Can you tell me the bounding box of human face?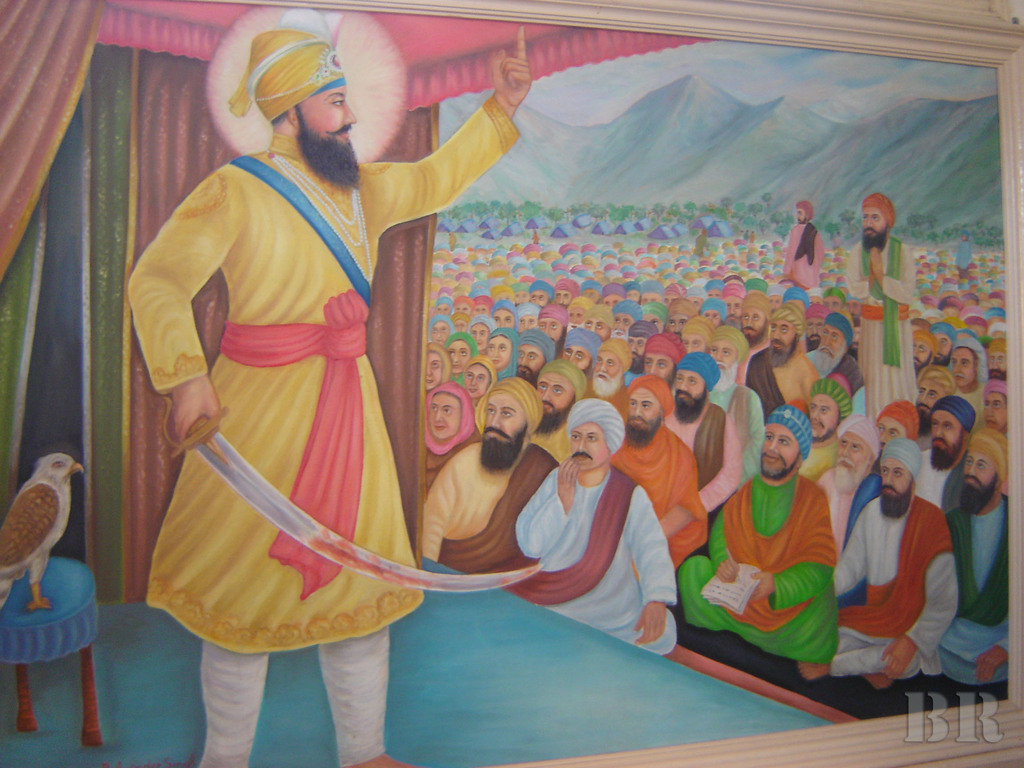
<region>437, 303, 451, 316</region>.
